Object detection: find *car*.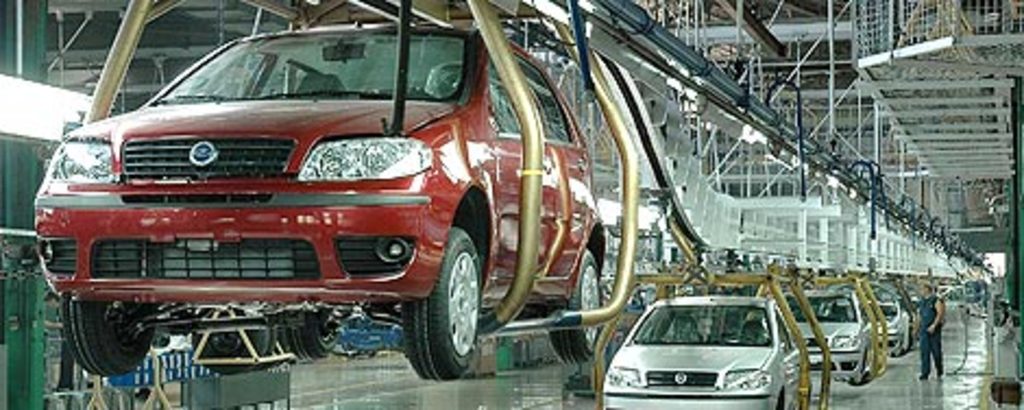
{"x1": 601, "y1": 288, "x2": 813, "y2": 408}.
